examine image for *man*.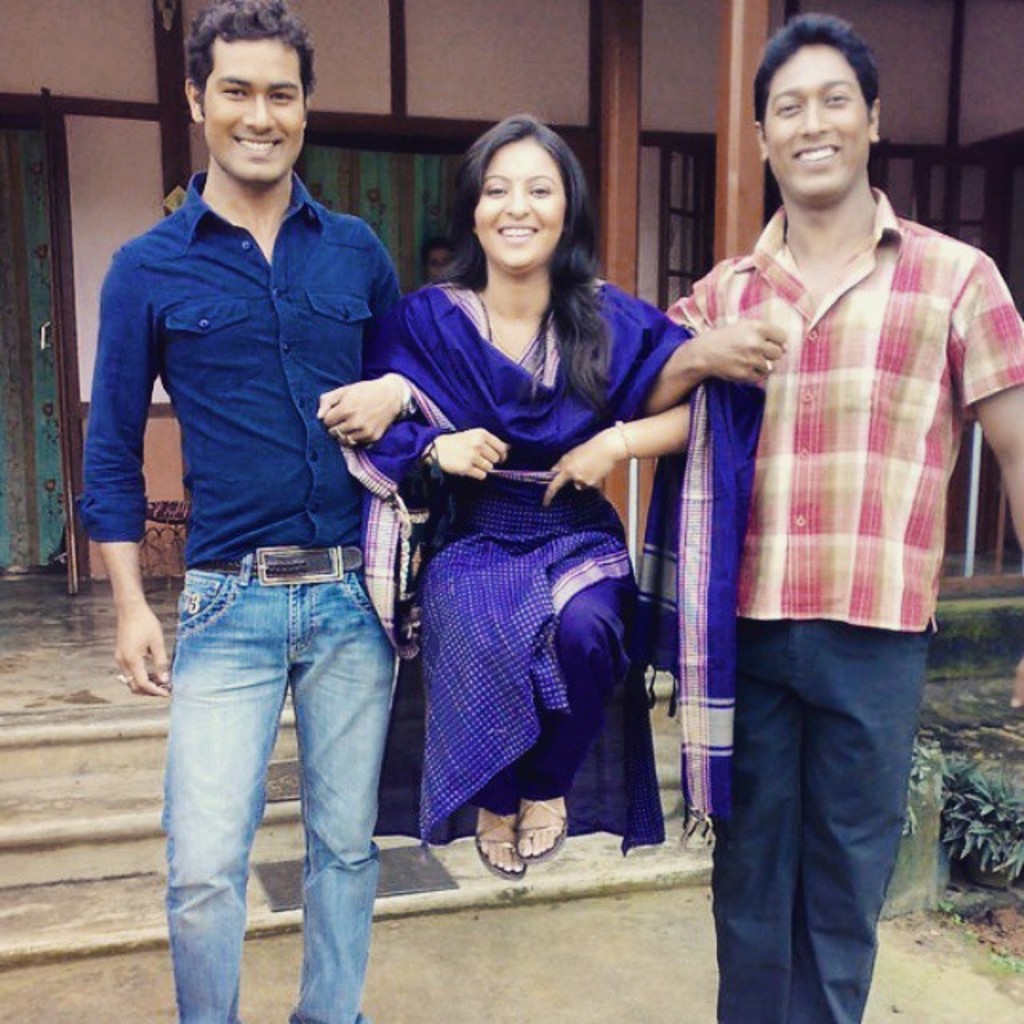
Examination result: 83/0/421/1022.
